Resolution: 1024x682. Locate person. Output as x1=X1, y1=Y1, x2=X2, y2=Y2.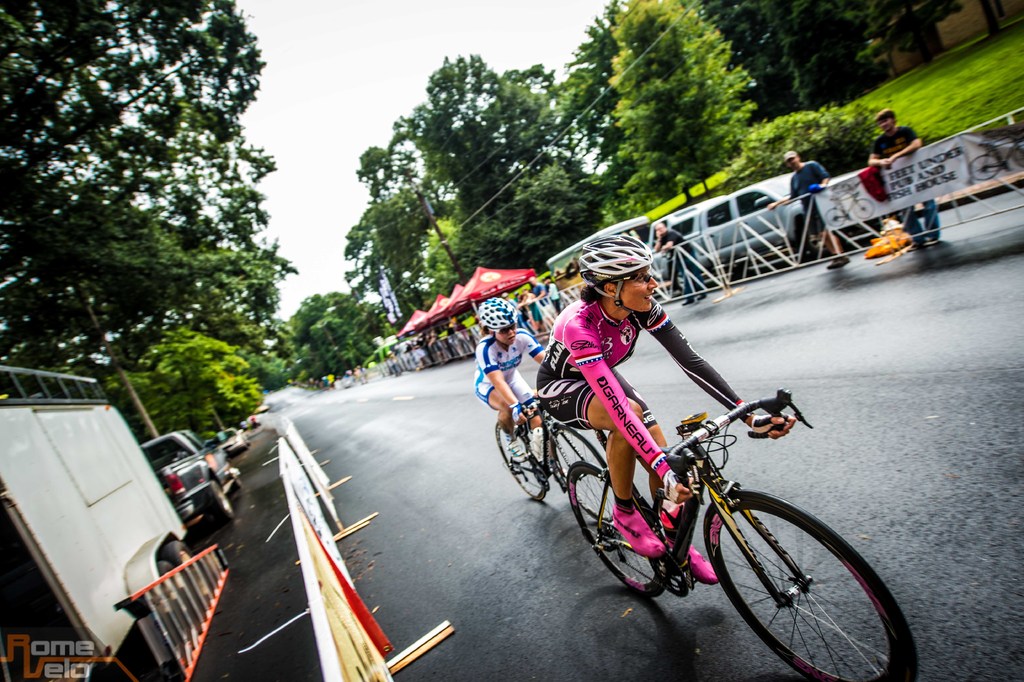
x1=868, y1=112, x2=940, y2=249.
